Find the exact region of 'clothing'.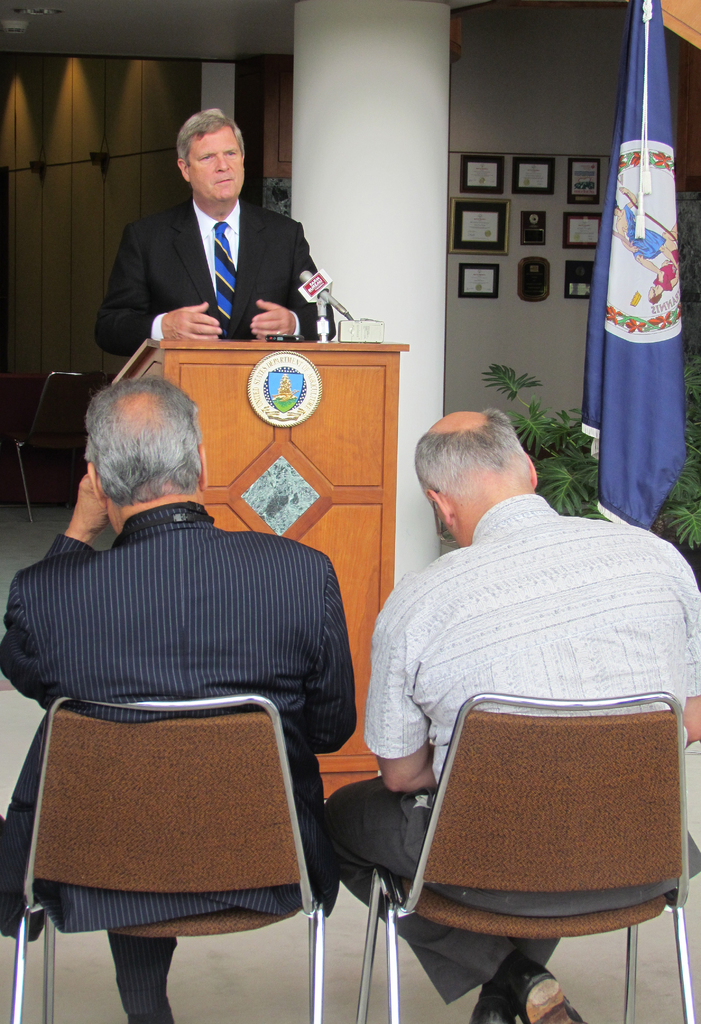
Exact region: locate(0, 501, 369, 1020).
